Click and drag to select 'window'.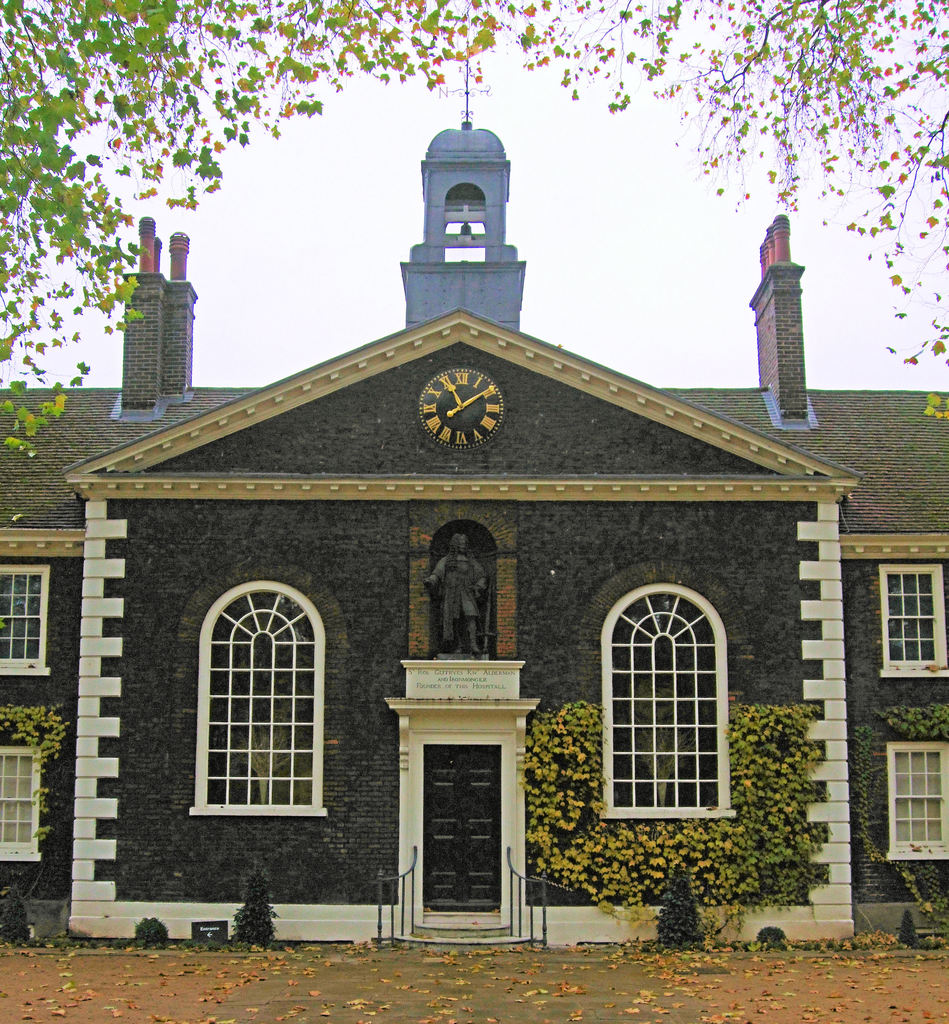
Selection: bbox=[0, 756, 45, 863].
